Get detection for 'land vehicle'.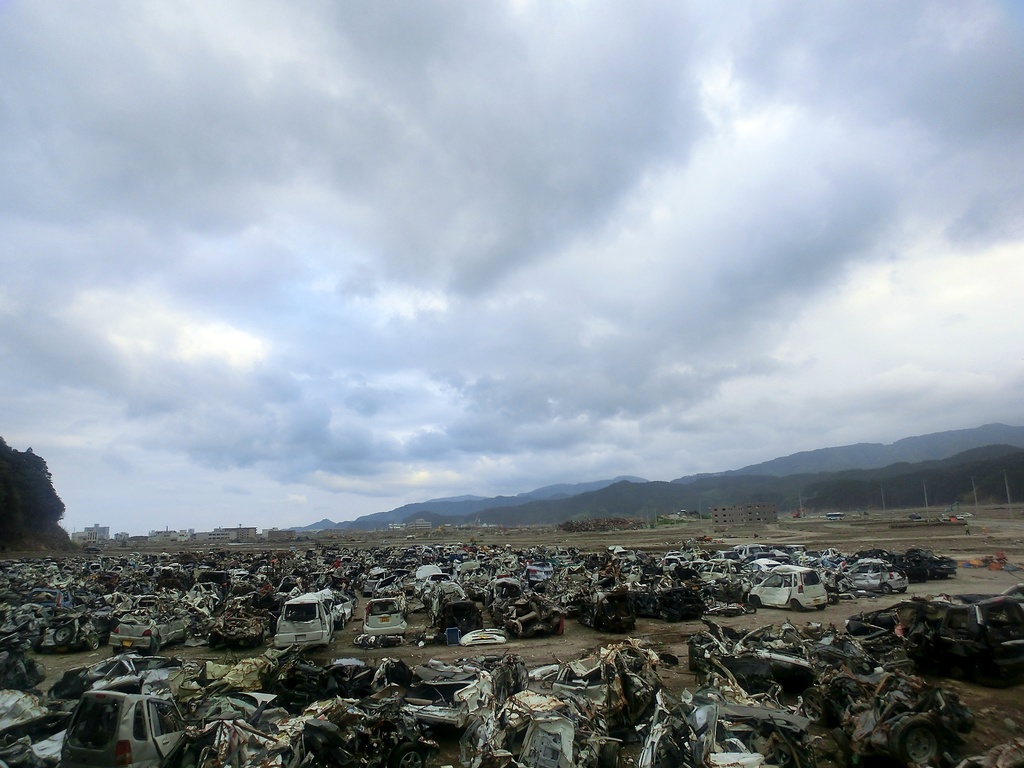
Detection: 67:689:196:767.
